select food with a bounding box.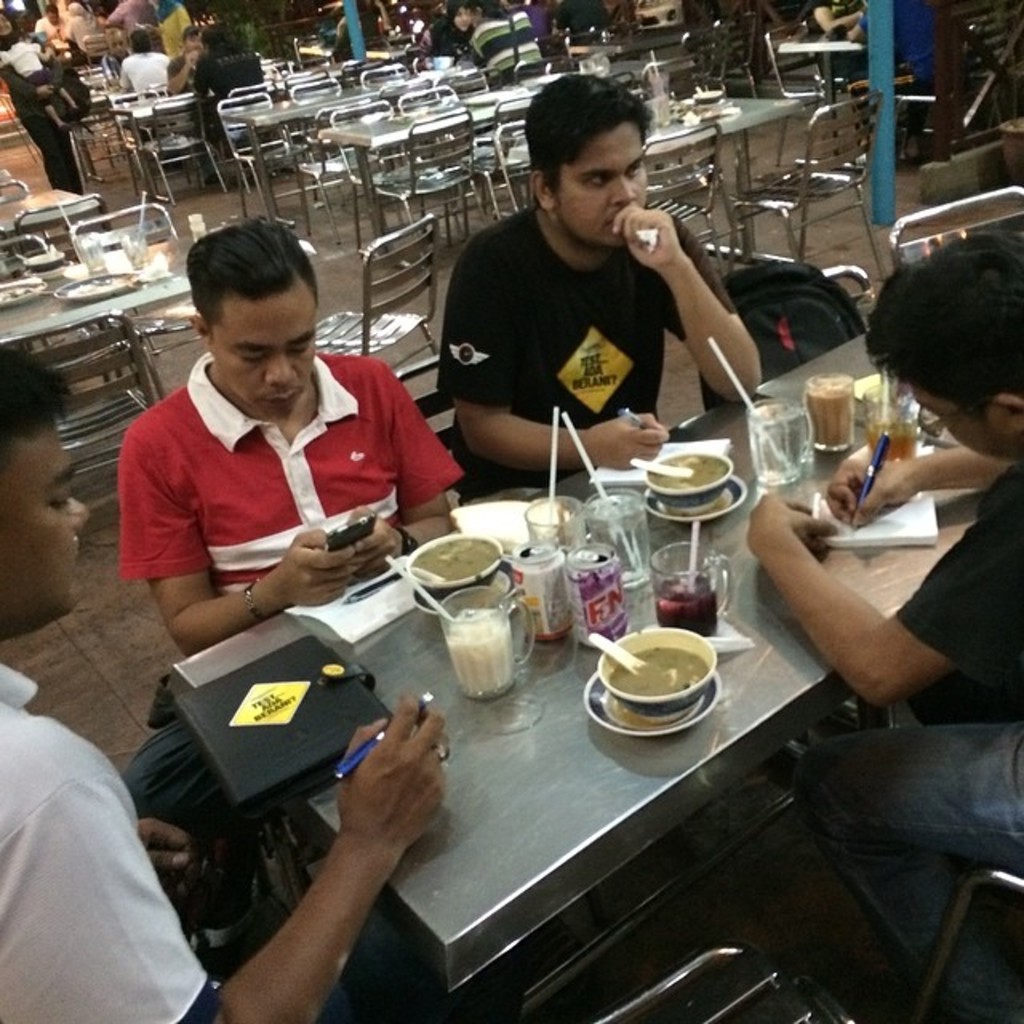
(x1=606, y1=642, x2=704, y2=702).
